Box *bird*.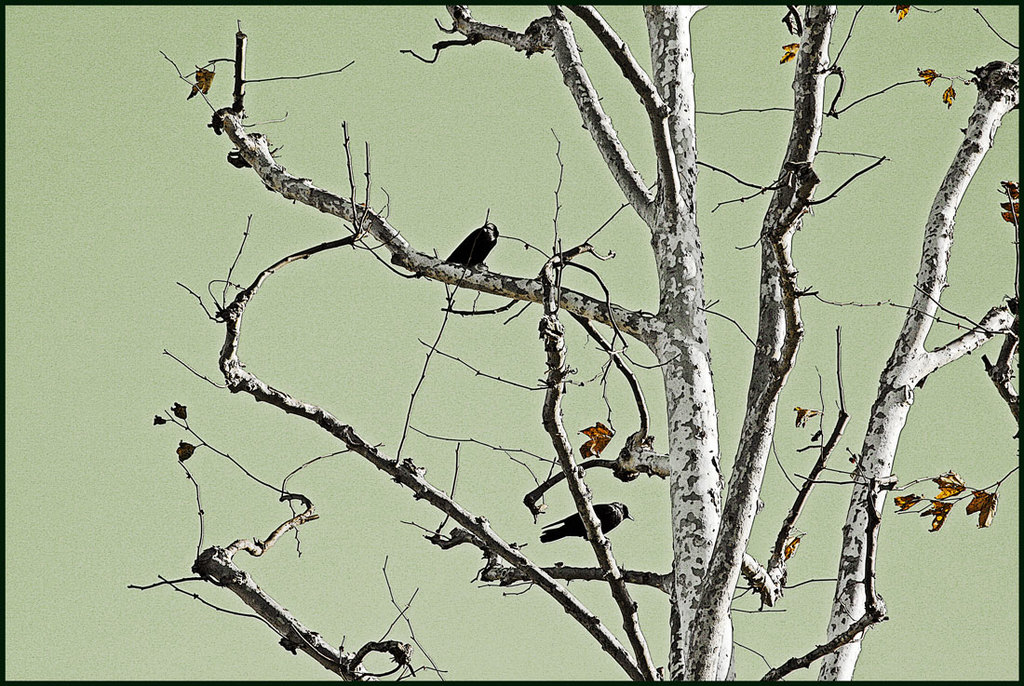
422/217/506/281.
